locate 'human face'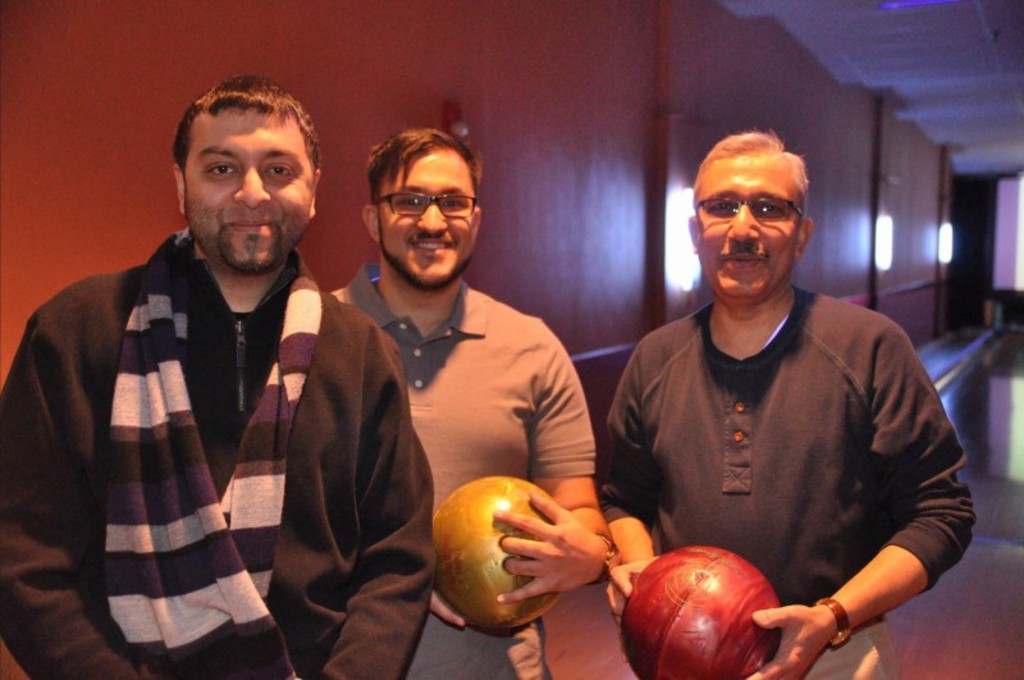
{"left": 180, "top": 104, "right": 315, "bottom": 259}
